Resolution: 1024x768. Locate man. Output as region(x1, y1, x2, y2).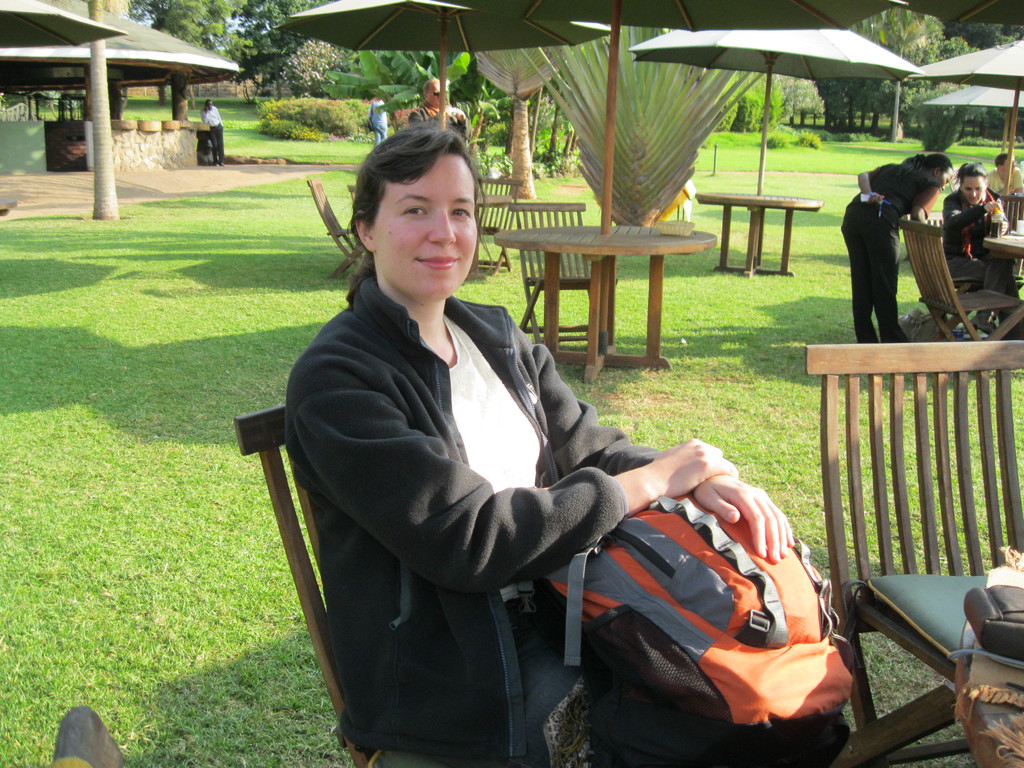
region(260, 121, 827, 767).
